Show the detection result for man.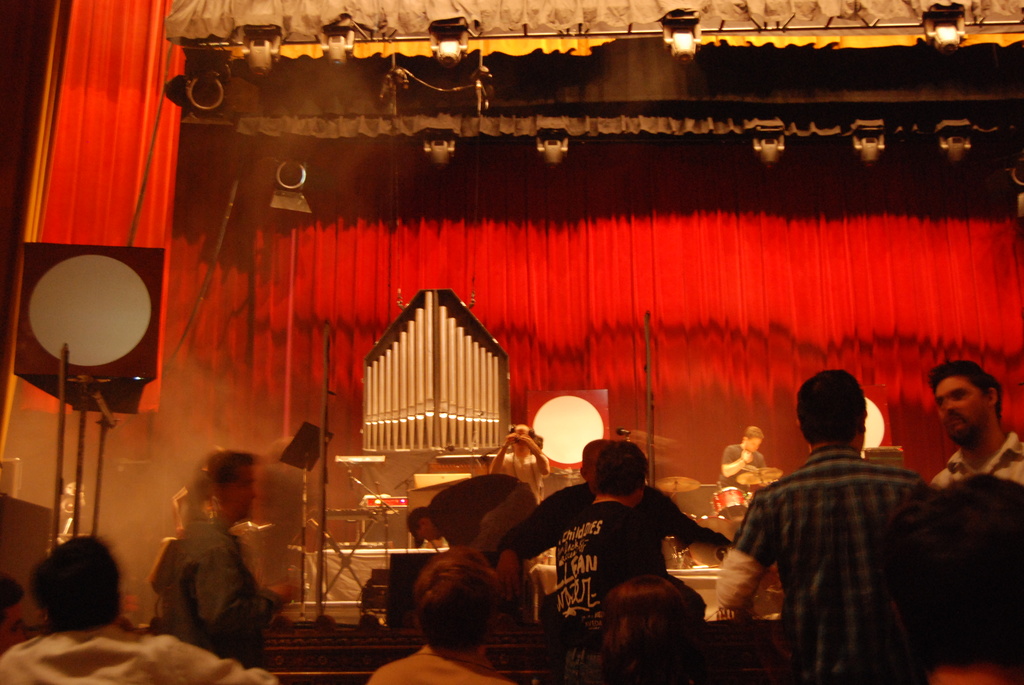
[x1=718, y1=427, x2=768, y2=496].
